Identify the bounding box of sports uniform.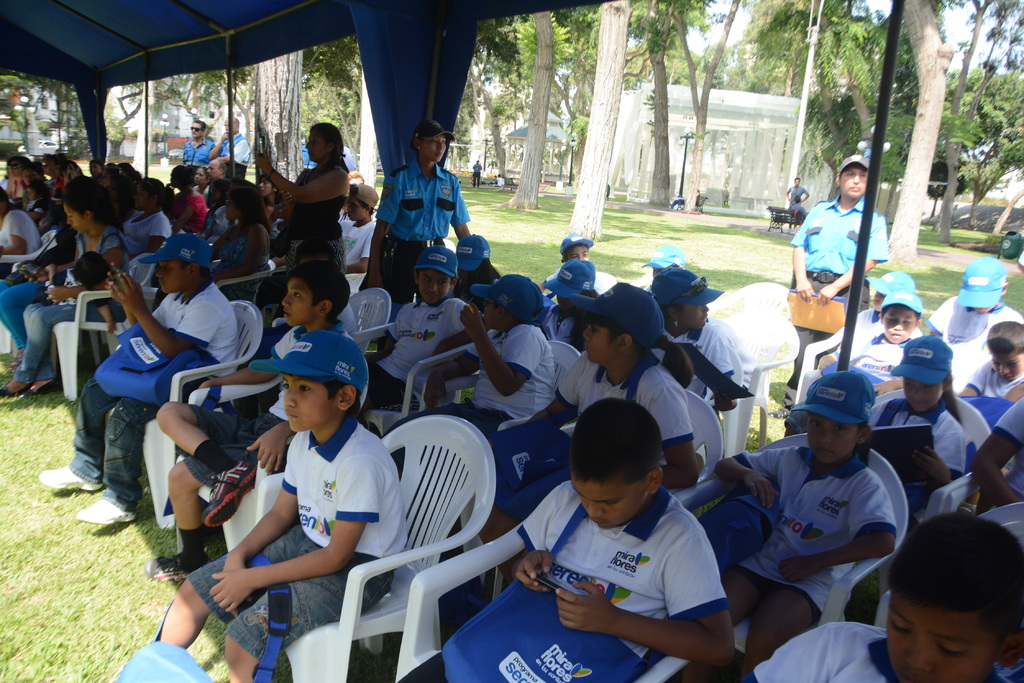
(850, 309, 883, 377).
